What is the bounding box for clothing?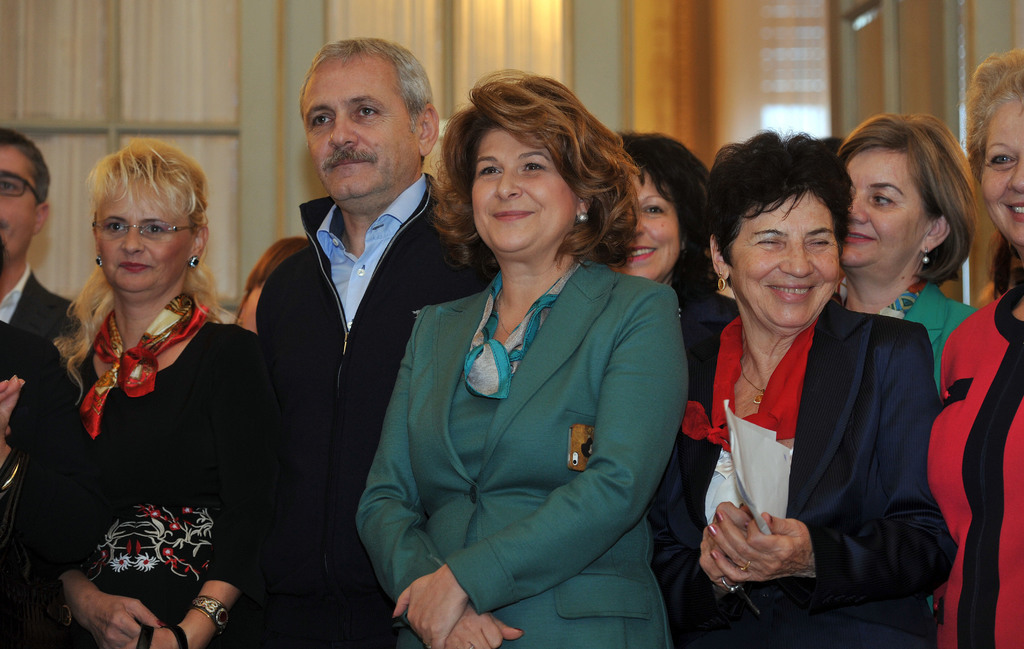
Rect(254, 197, 481, 648).
